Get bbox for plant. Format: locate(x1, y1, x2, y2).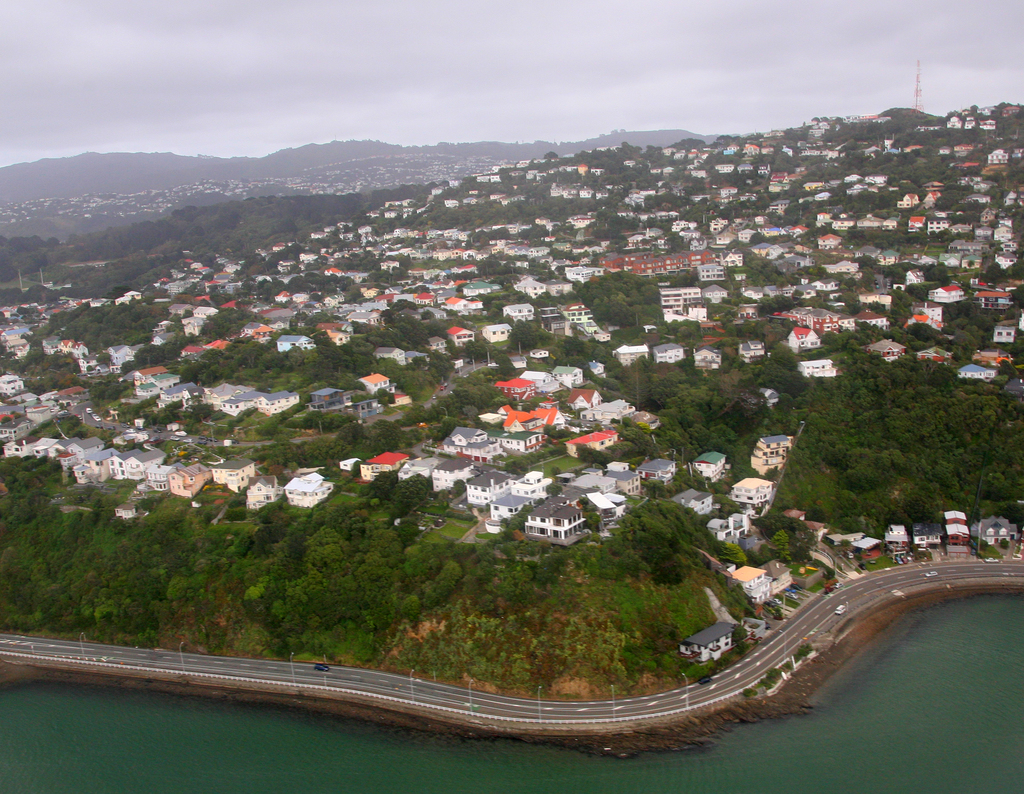
locate(417, 516, 480, 545).
